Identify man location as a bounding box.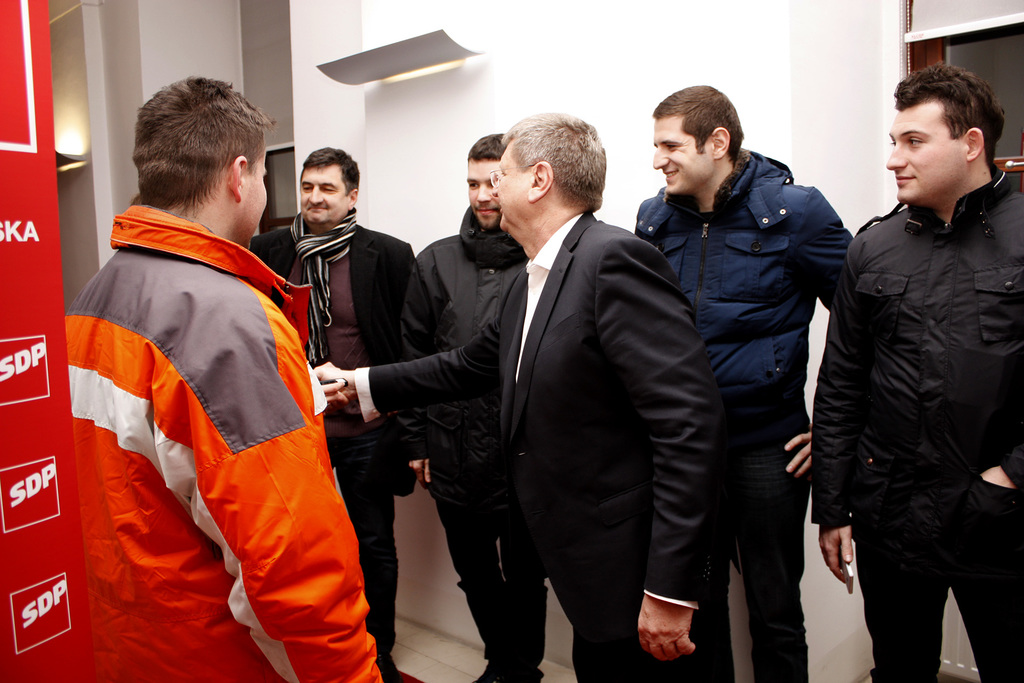
{"x1": 634, "y1": 80, "x2": 861, "y2": 682}.
